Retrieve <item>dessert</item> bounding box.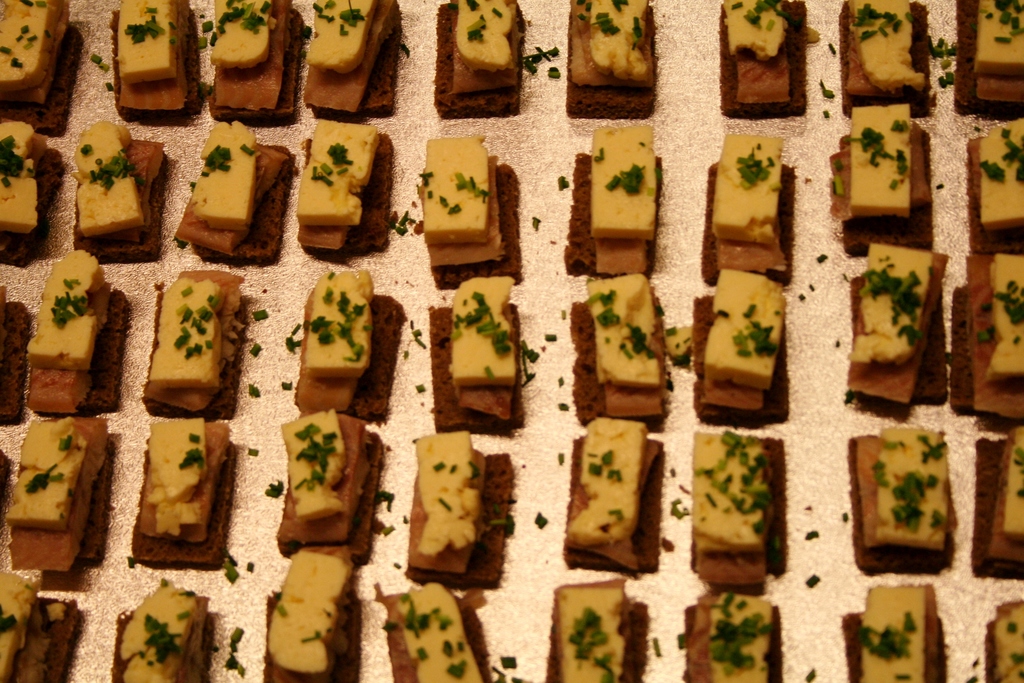
Bounding box: [0,1,86,135].
